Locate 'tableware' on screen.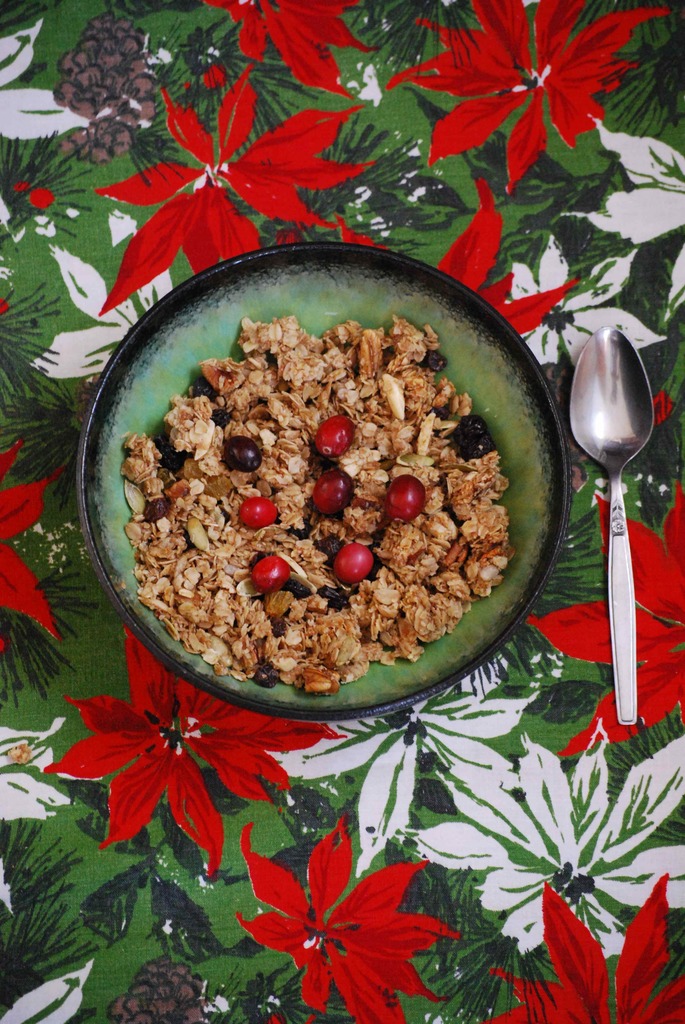
On screen at left=54, top=226, right=594, bottom=730.
